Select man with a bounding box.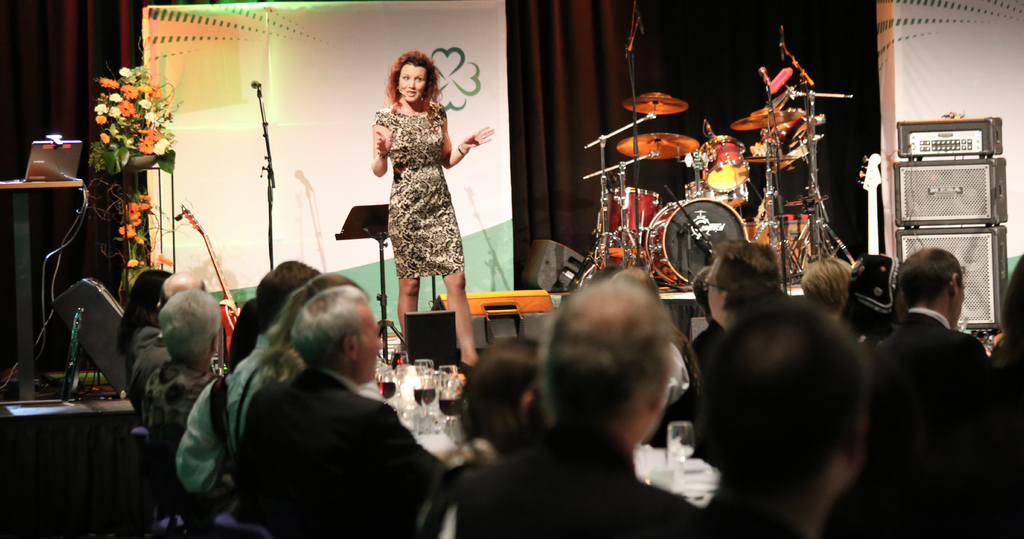
856, 245, 991, 538.
